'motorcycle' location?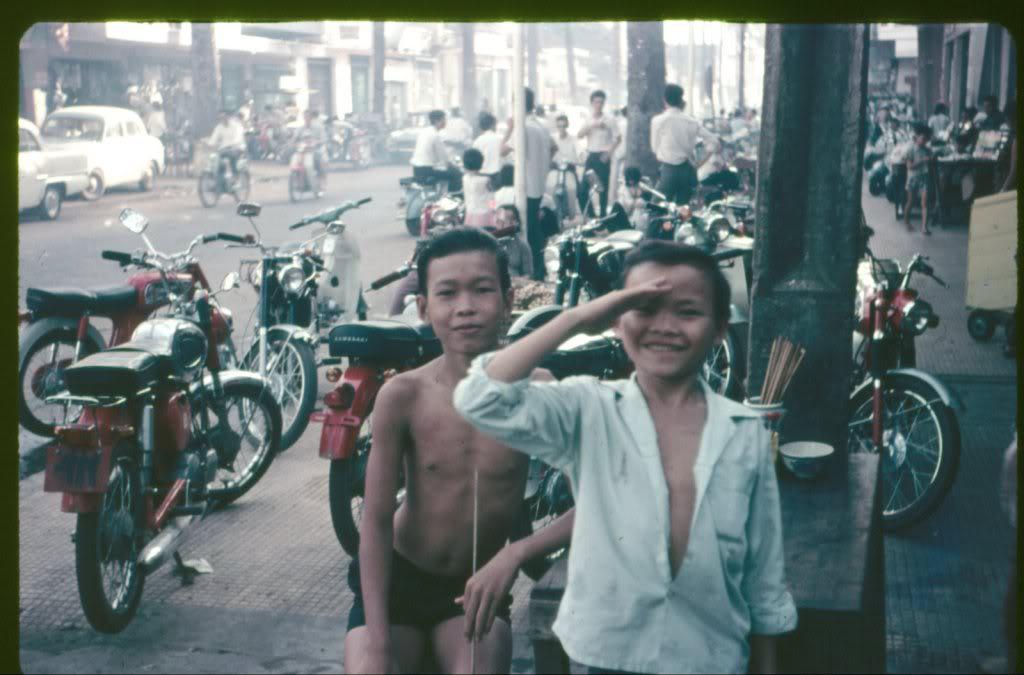
pyautogui.locateOnScreen(850, 227, 966, 536)
